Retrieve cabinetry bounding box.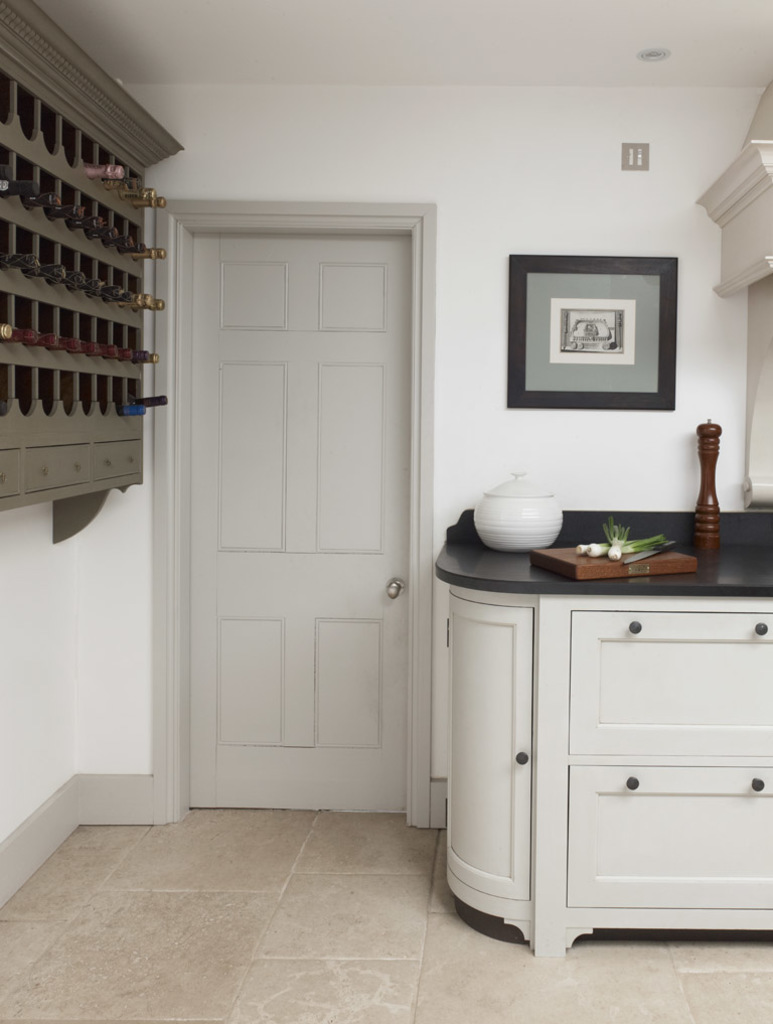
Bounding box: bbox=[564, 611, 772, 902].
